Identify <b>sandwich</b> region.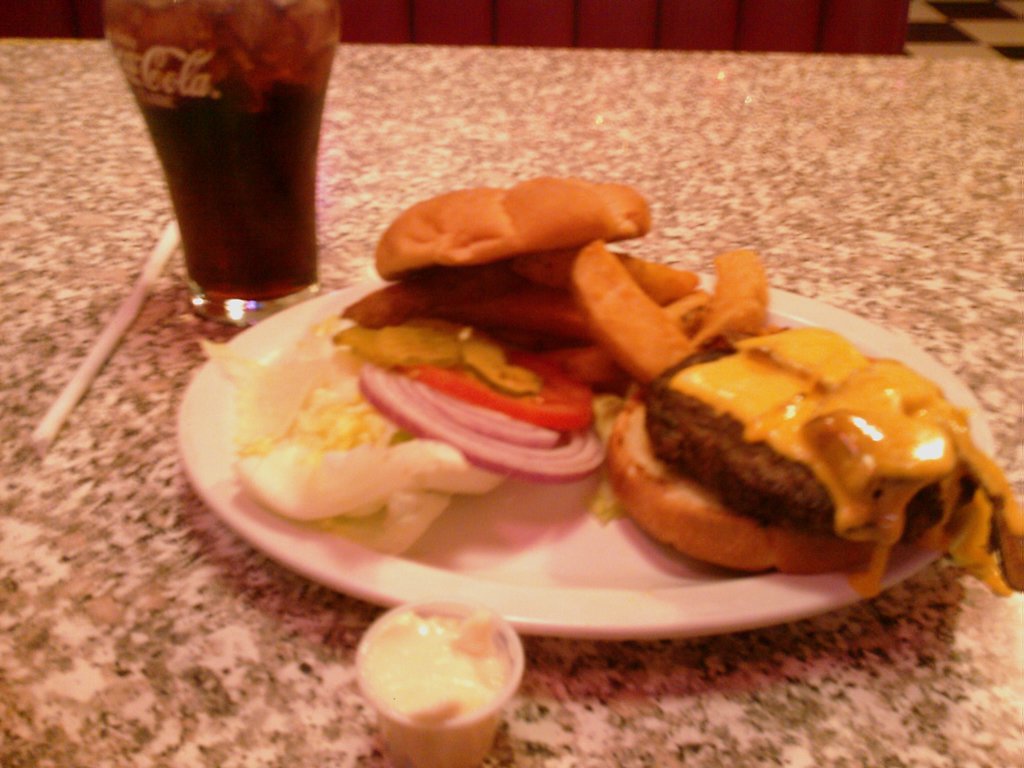
Region: x1=606 y1=323 x2=1023 y2=604.
